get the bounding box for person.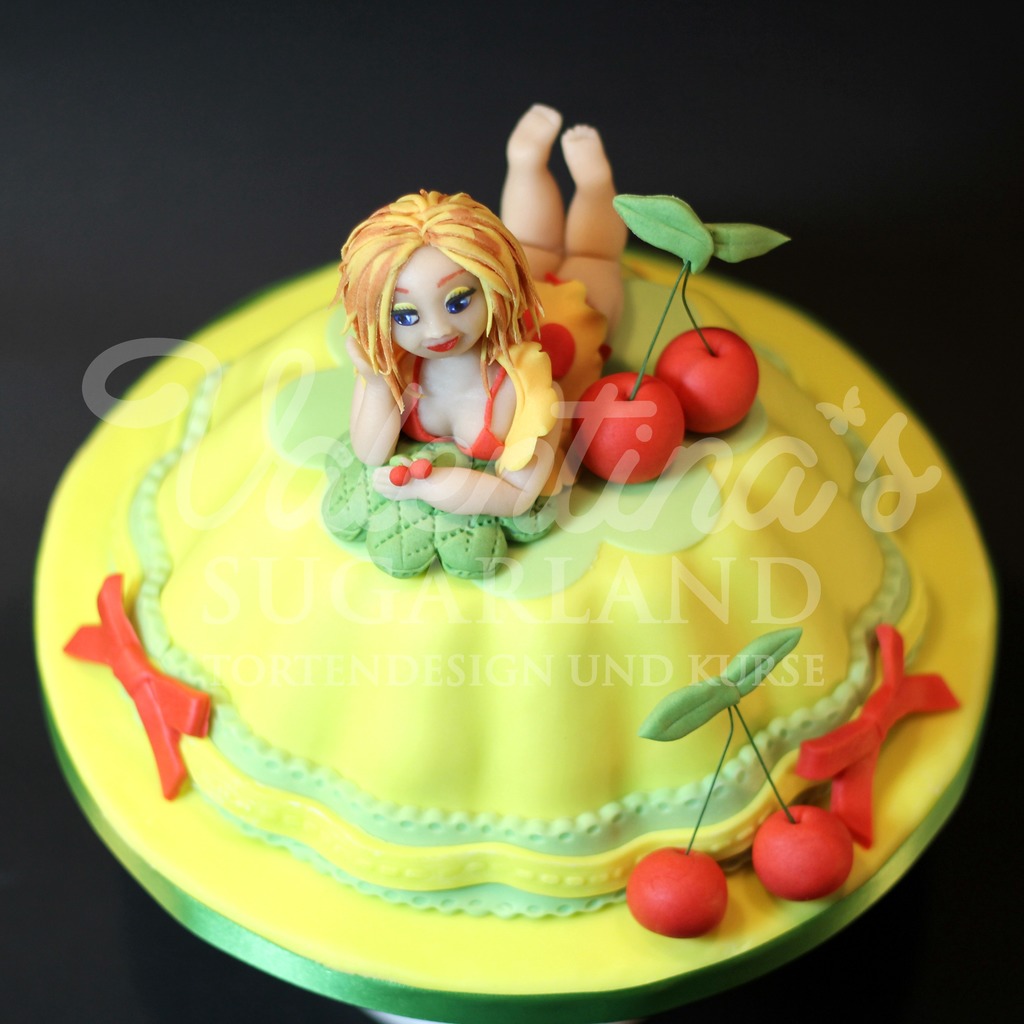
<box>325,99,624,522</box>.
